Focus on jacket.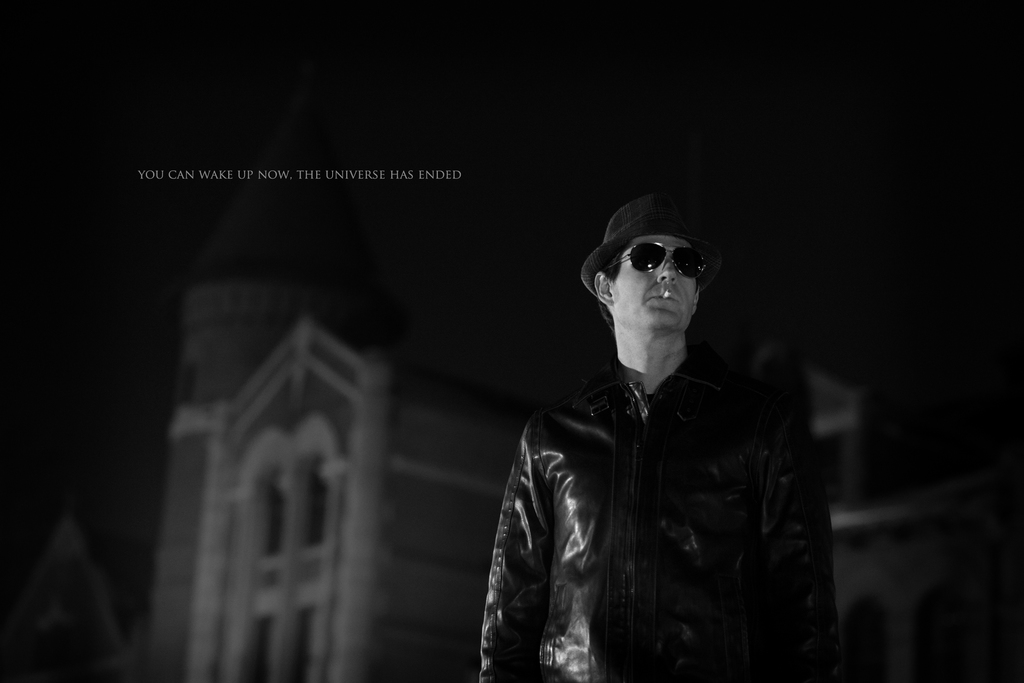
Focused at 497 284 836 675.
